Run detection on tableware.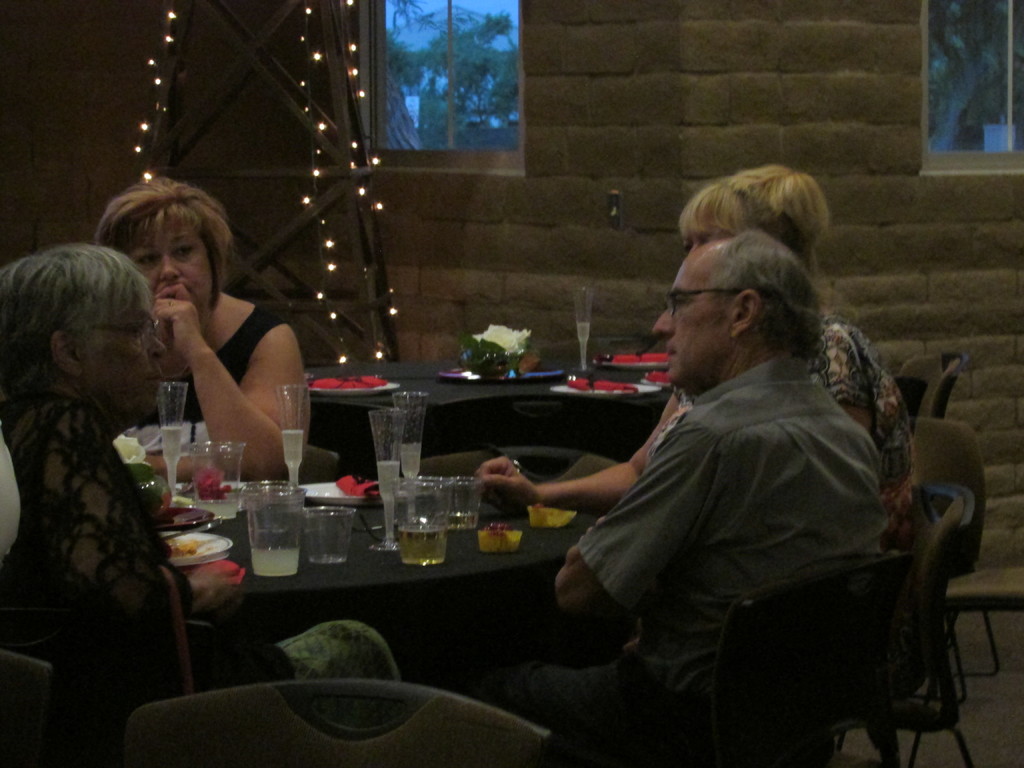
Result: left=369, top=407, right=406, bottom=553.
